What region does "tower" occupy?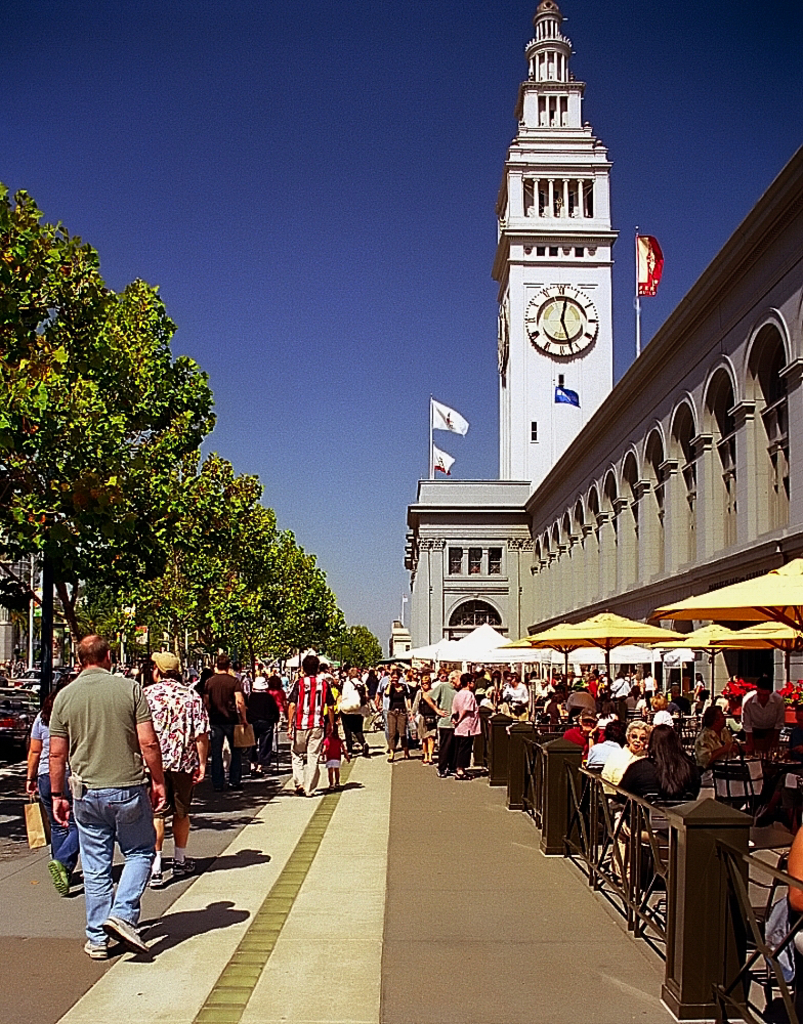
492, 0, 618, 481.
